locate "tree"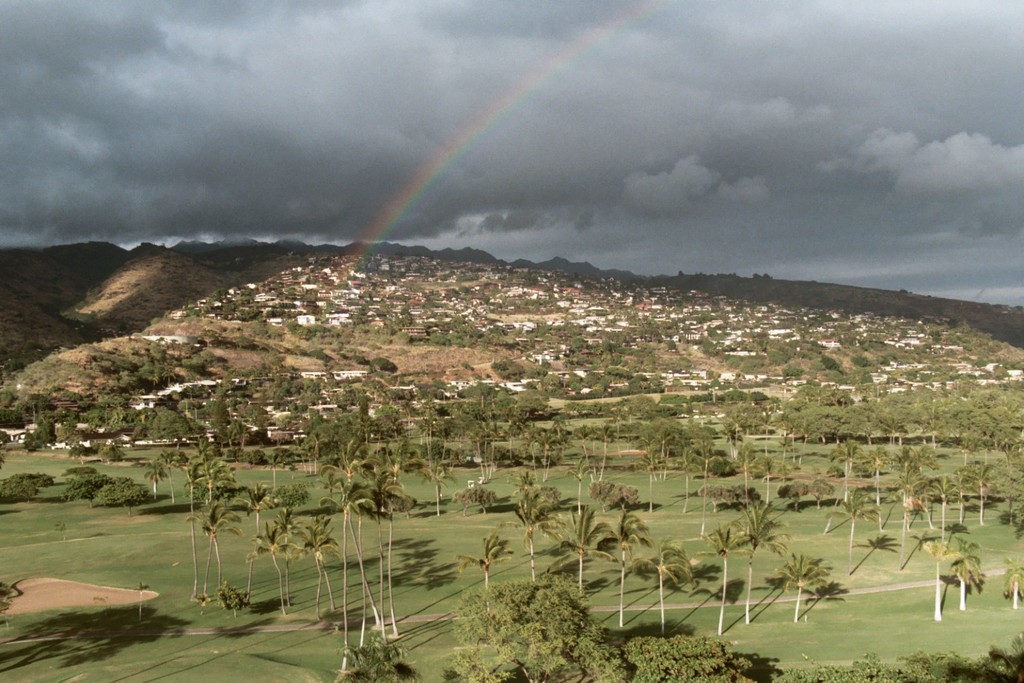
bbox(487, 424, 500, 477)
